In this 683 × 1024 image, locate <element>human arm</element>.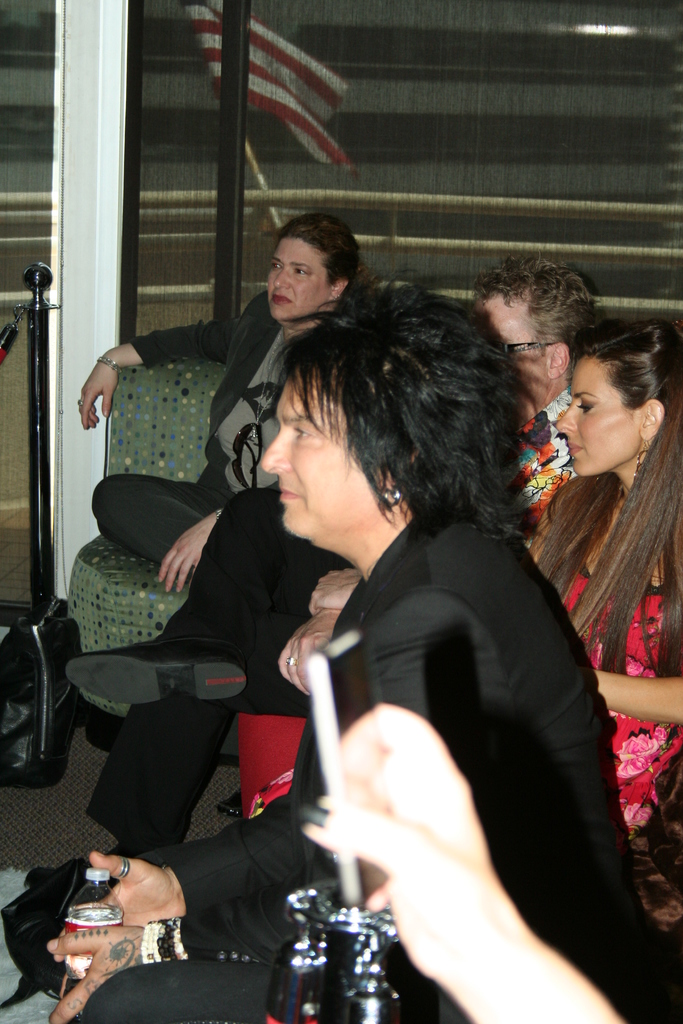
Bounding box: (x1=40, y1=582, x2=576, y2=1009).
